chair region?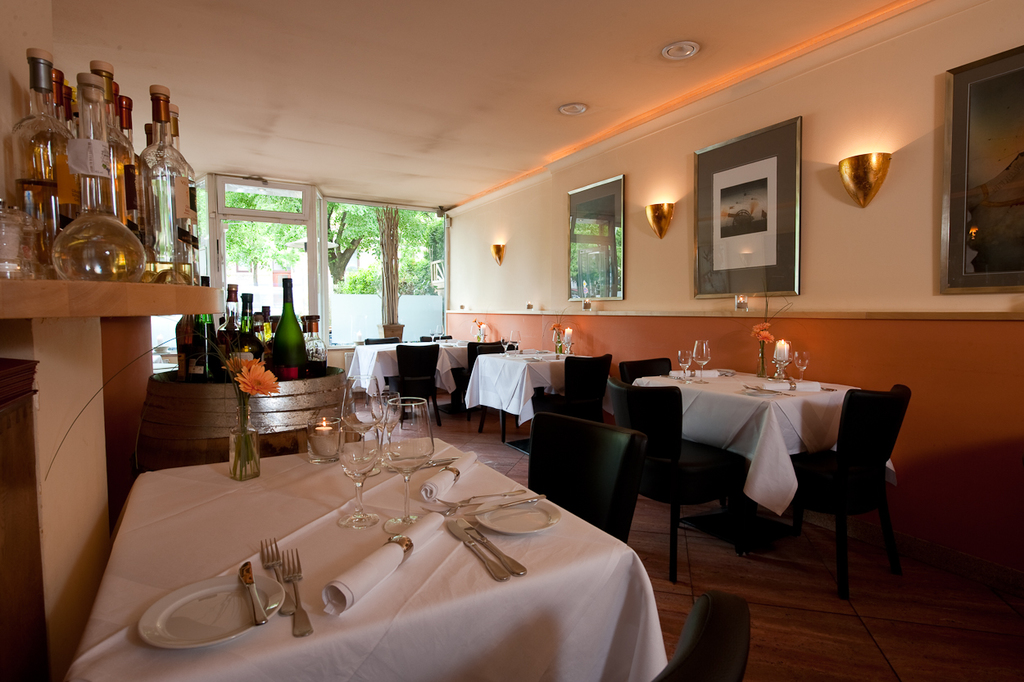
BBox(362, 337, 392, 346)
